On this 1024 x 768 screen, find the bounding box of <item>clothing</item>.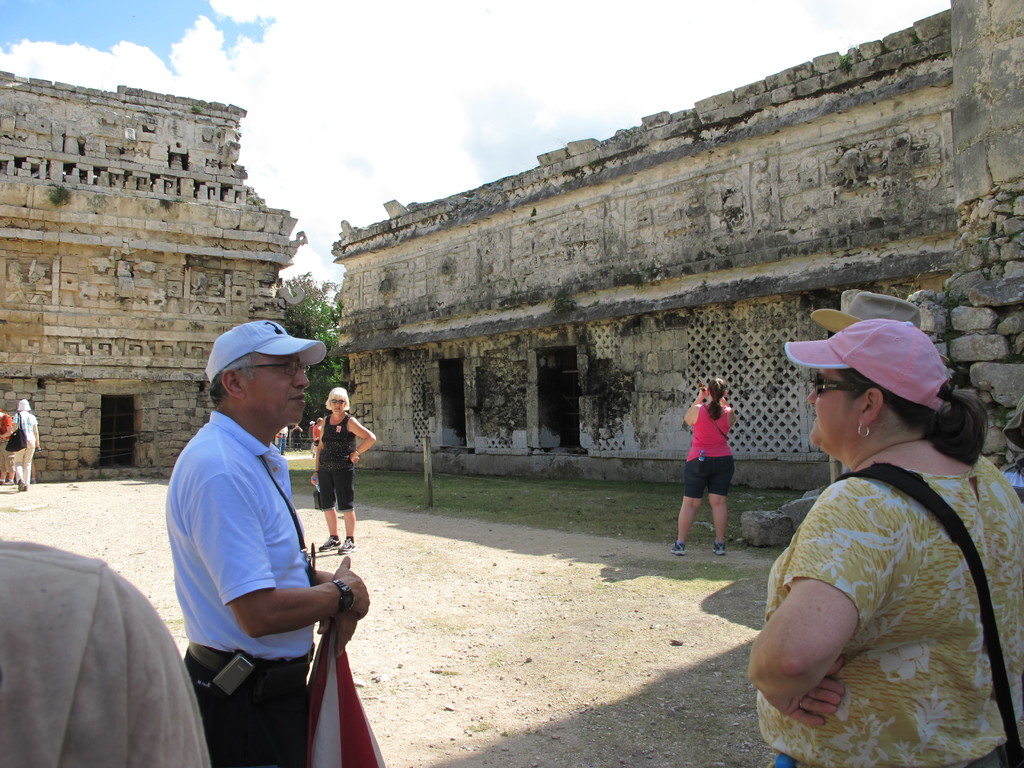
Bounding box: bbox=(0, 538, 207, 767).
